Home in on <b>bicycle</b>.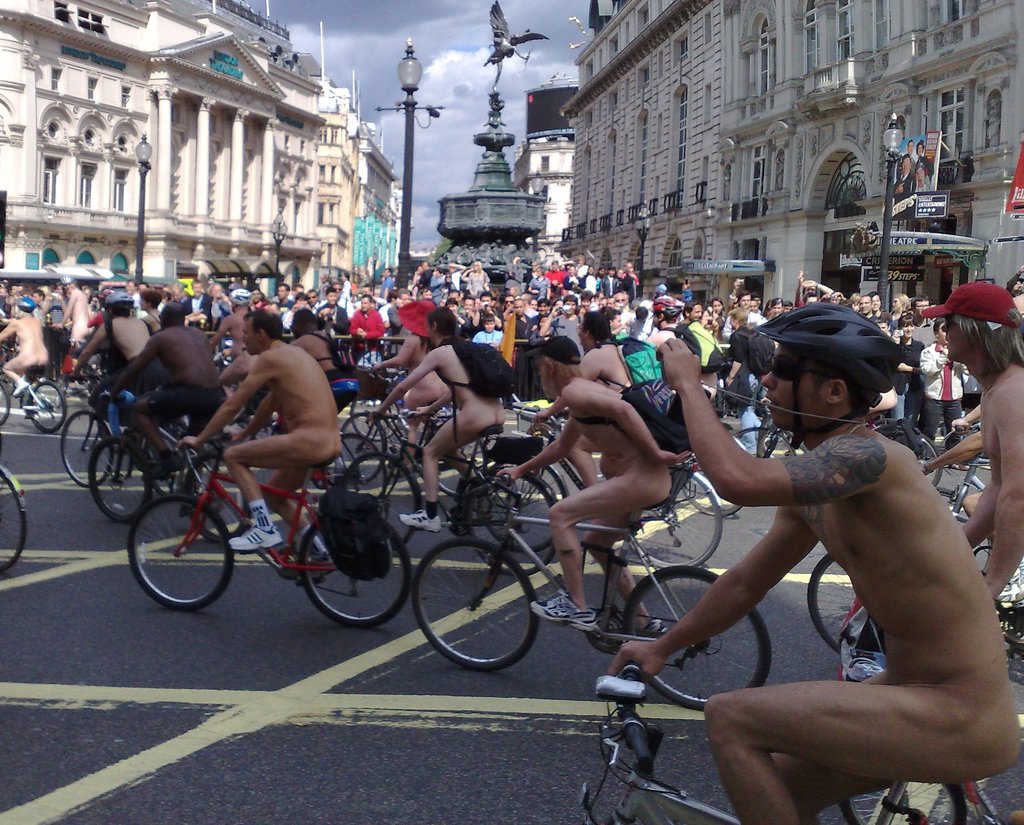
Homed in at <bbox>806, 546, 857, 669</bbox>.
